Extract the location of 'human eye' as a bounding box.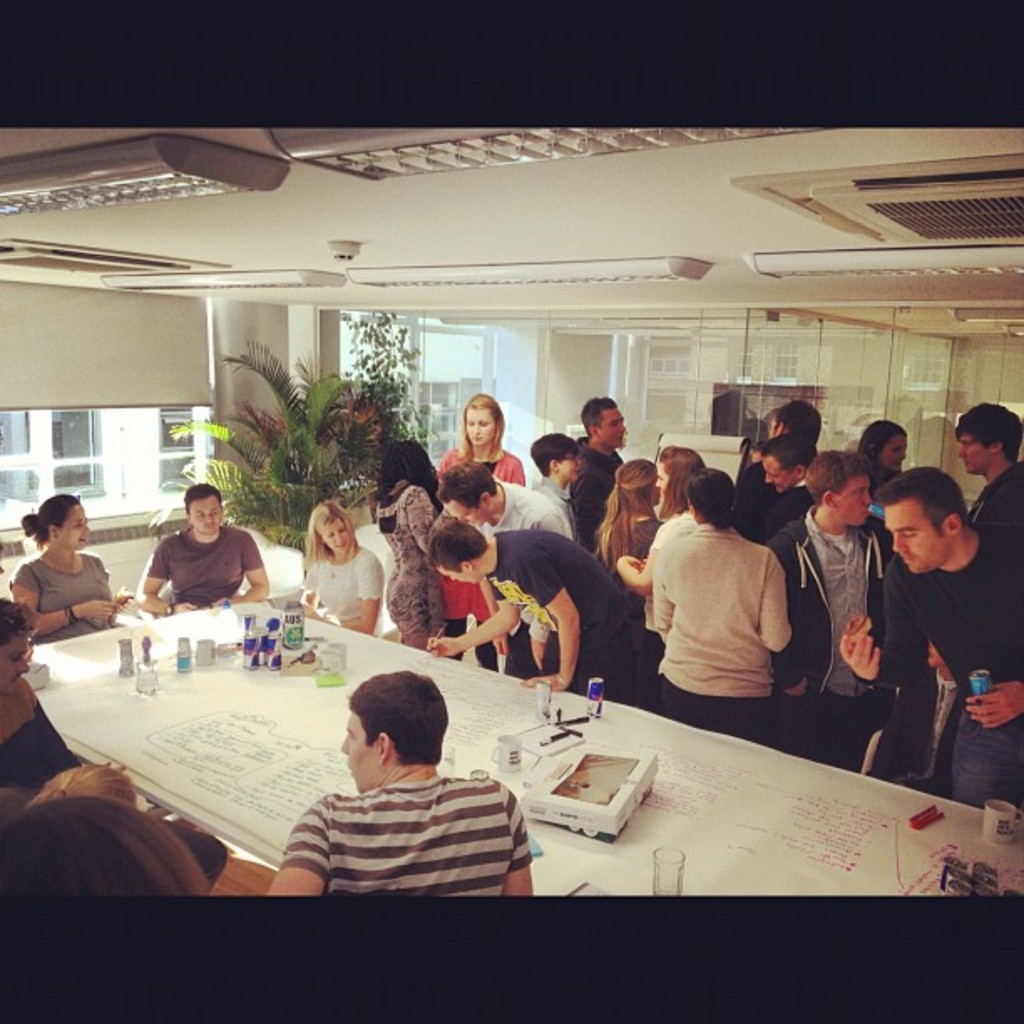
x1=607 y1=422 x2=617 y2=432.
